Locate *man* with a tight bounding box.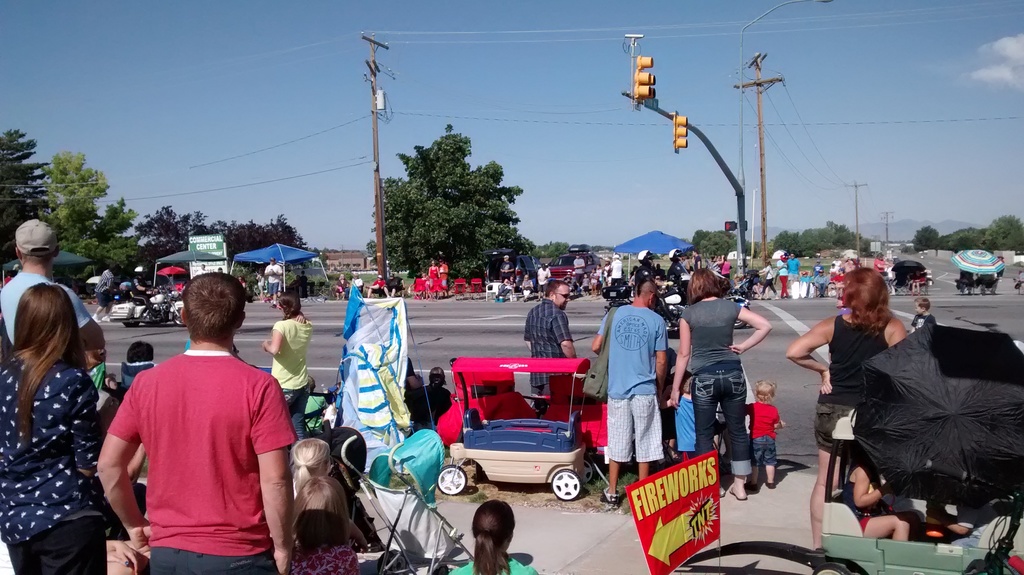
bbox=(94, 260, 113, 307).
